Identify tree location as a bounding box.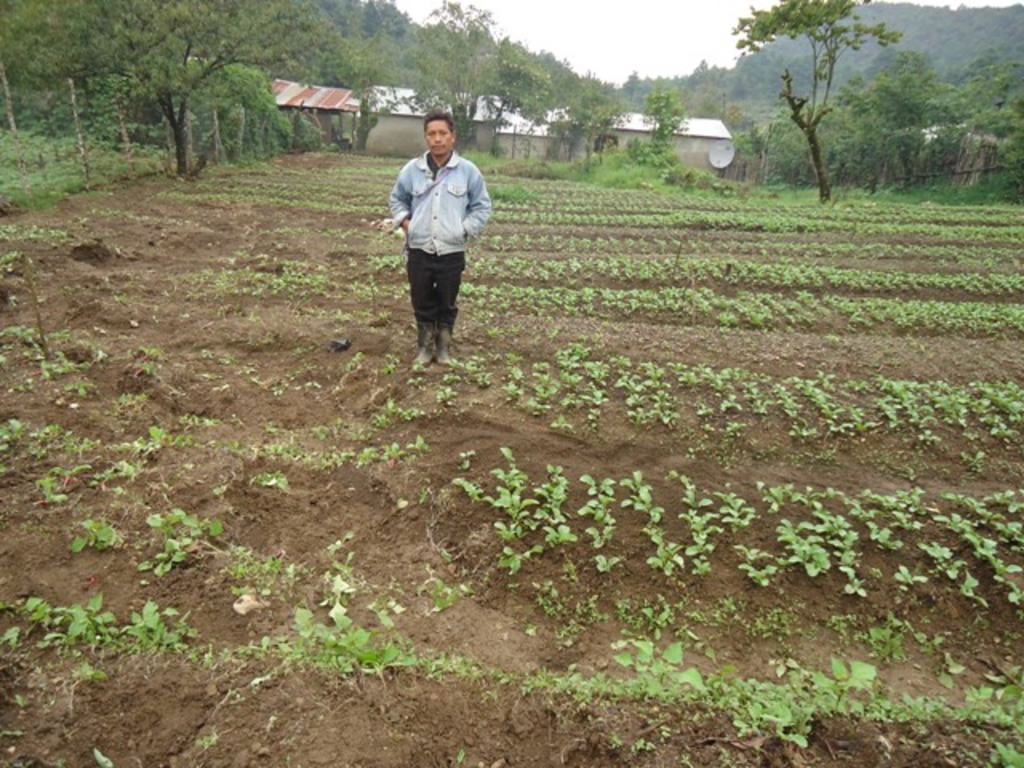
BBox(741, 5, 912, 198).
